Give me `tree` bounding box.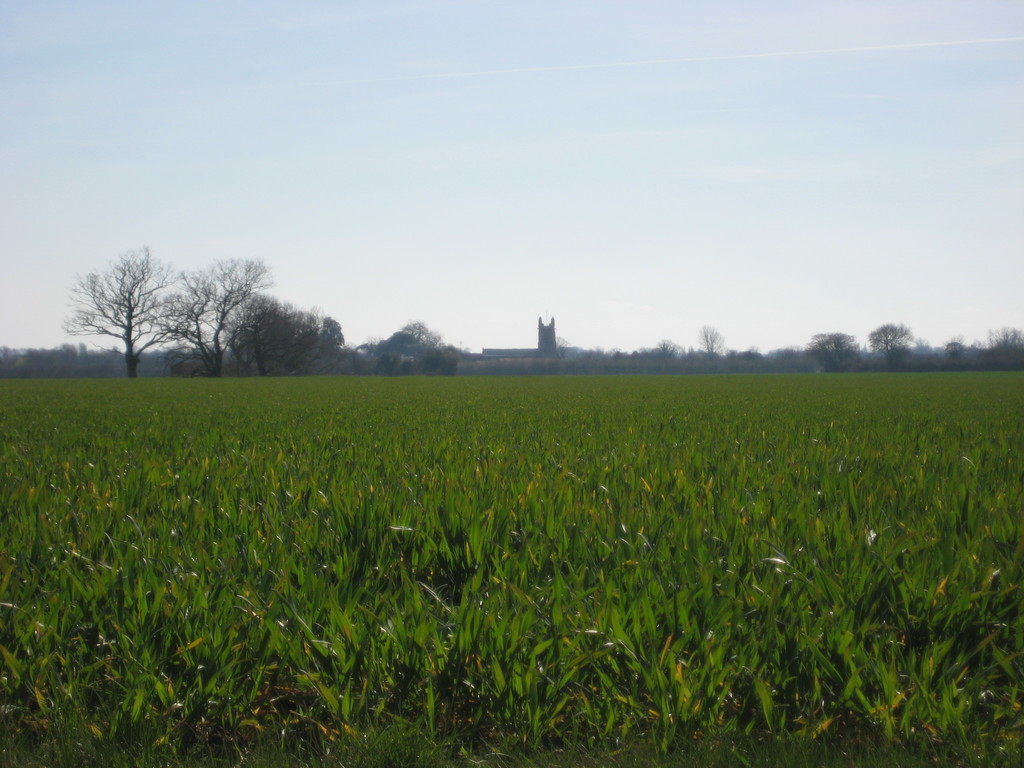
bbox=[229, 292, 344, 382].
